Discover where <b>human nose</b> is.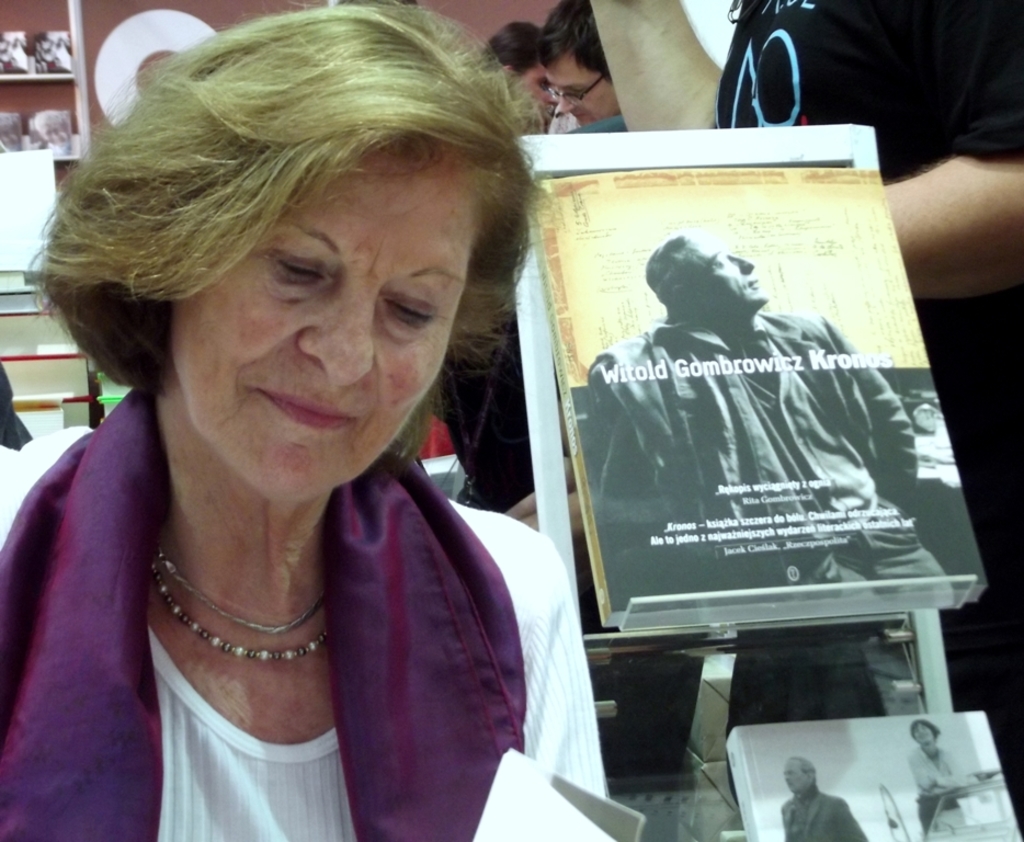
Discovered at (left=547, top=86, right=556, bottom=103).
